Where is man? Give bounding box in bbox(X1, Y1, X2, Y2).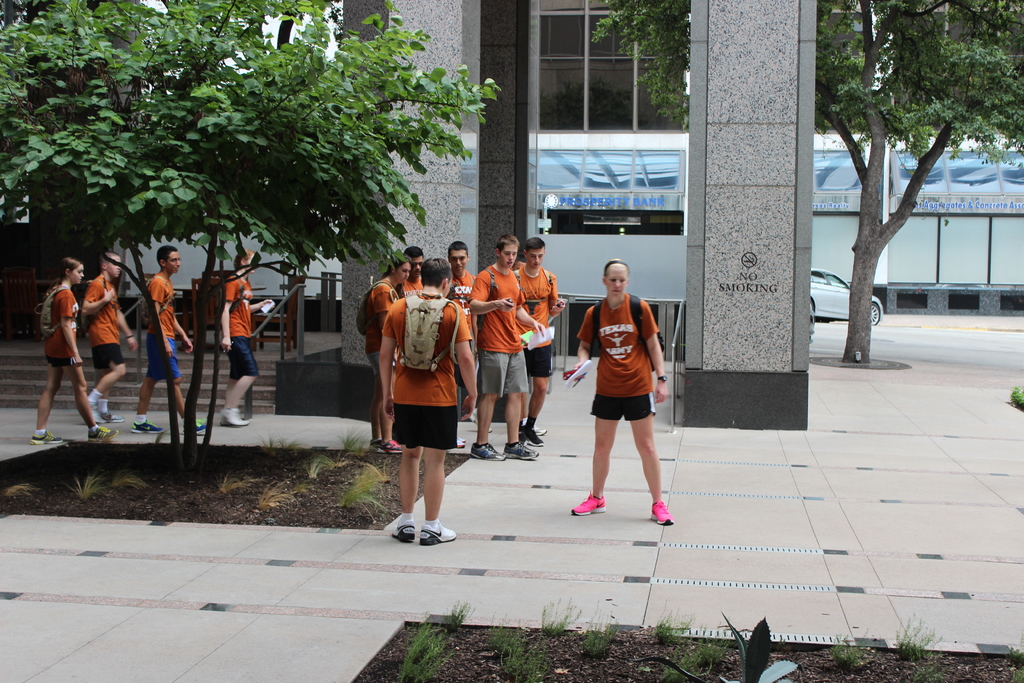
bbox(131, 247, 209, 436).
